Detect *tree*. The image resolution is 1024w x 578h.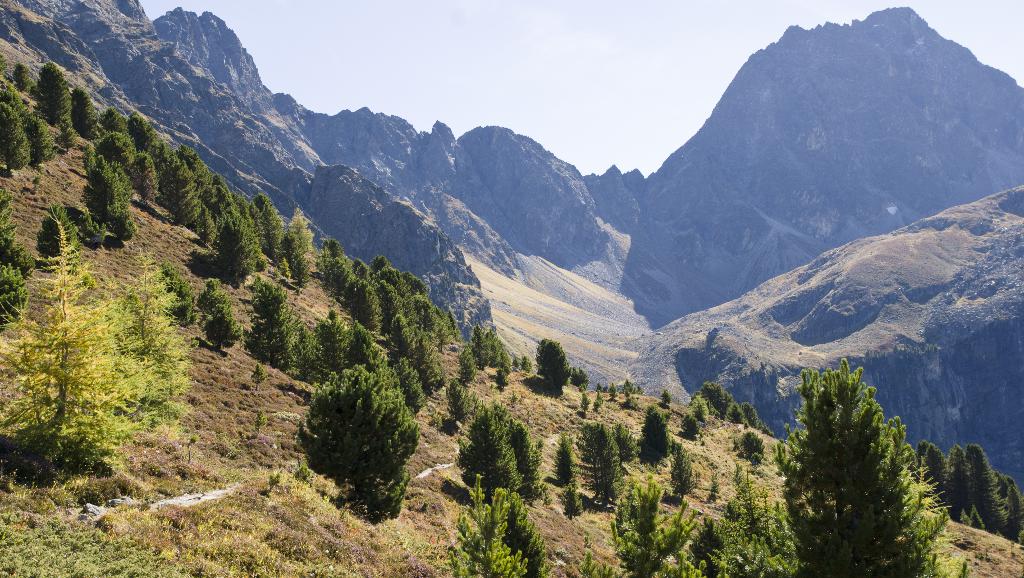
{"left": 612, "top": 427, "right": 636, "bottom": 470}.
